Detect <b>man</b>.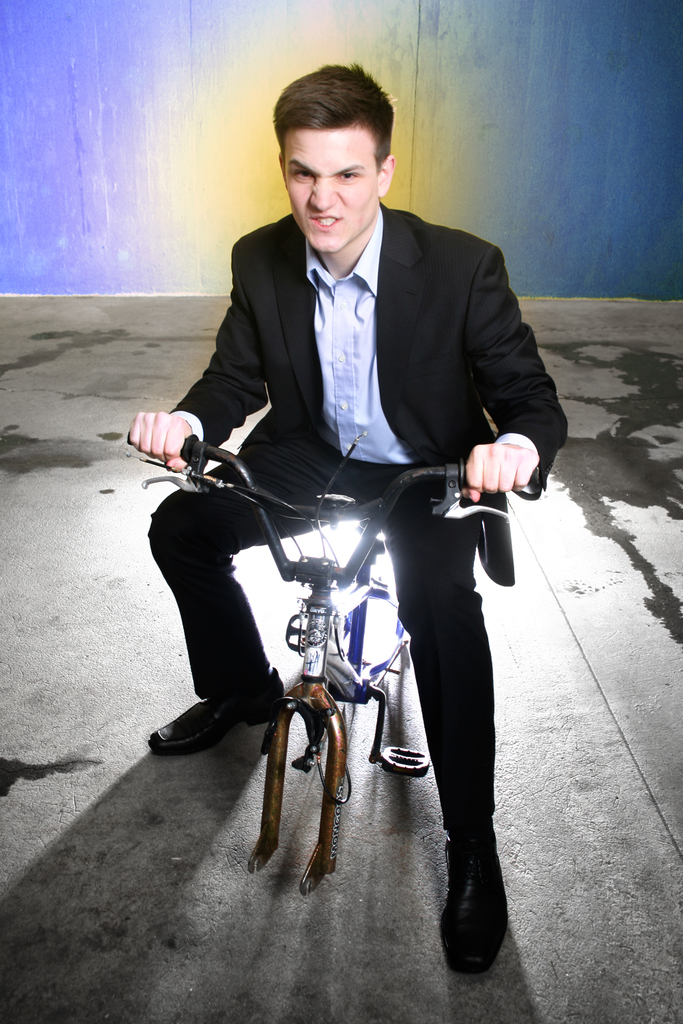
Detected at box(142, 138, 544, 872).
